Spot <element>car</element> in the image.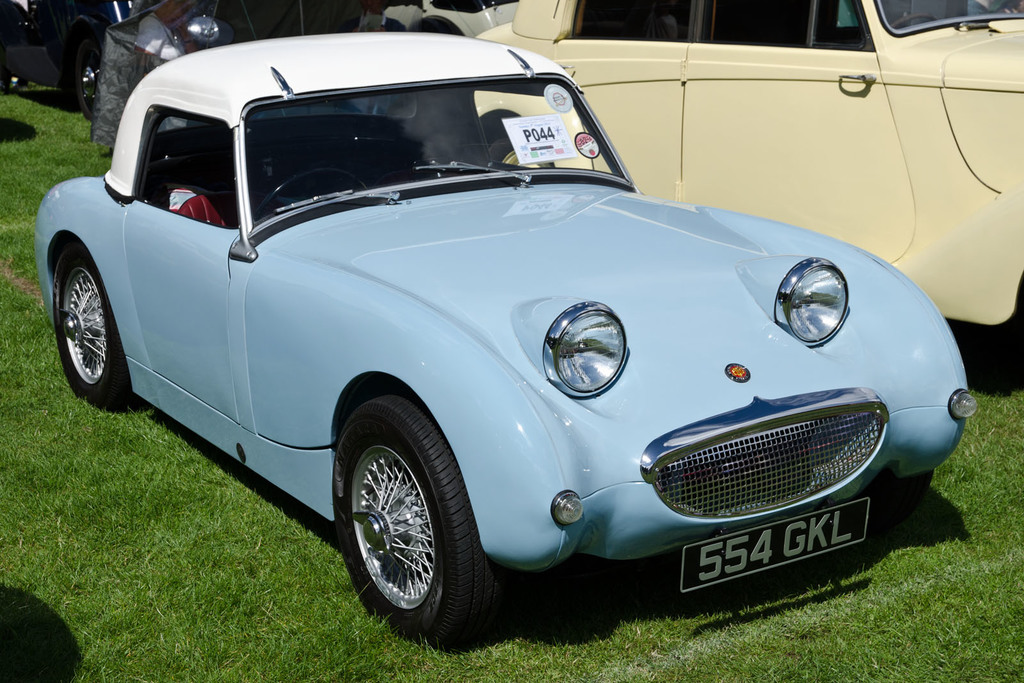
<element>car</element> found at [40, 34, 977, 650].
